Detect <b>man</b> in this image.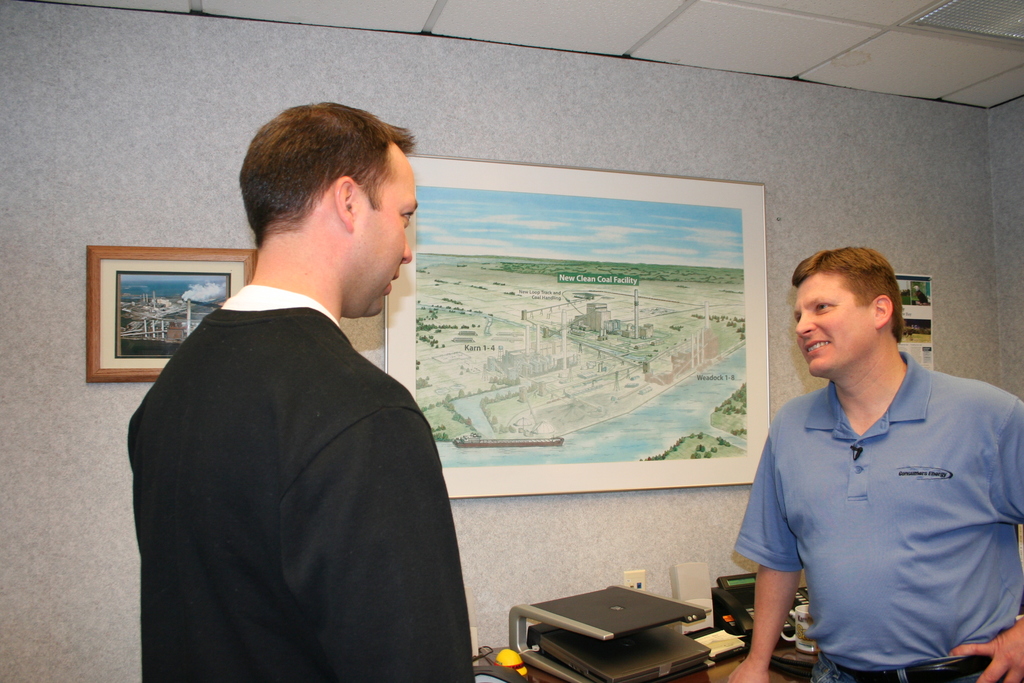
Detection: select_region(128, 94, 474, 682).
